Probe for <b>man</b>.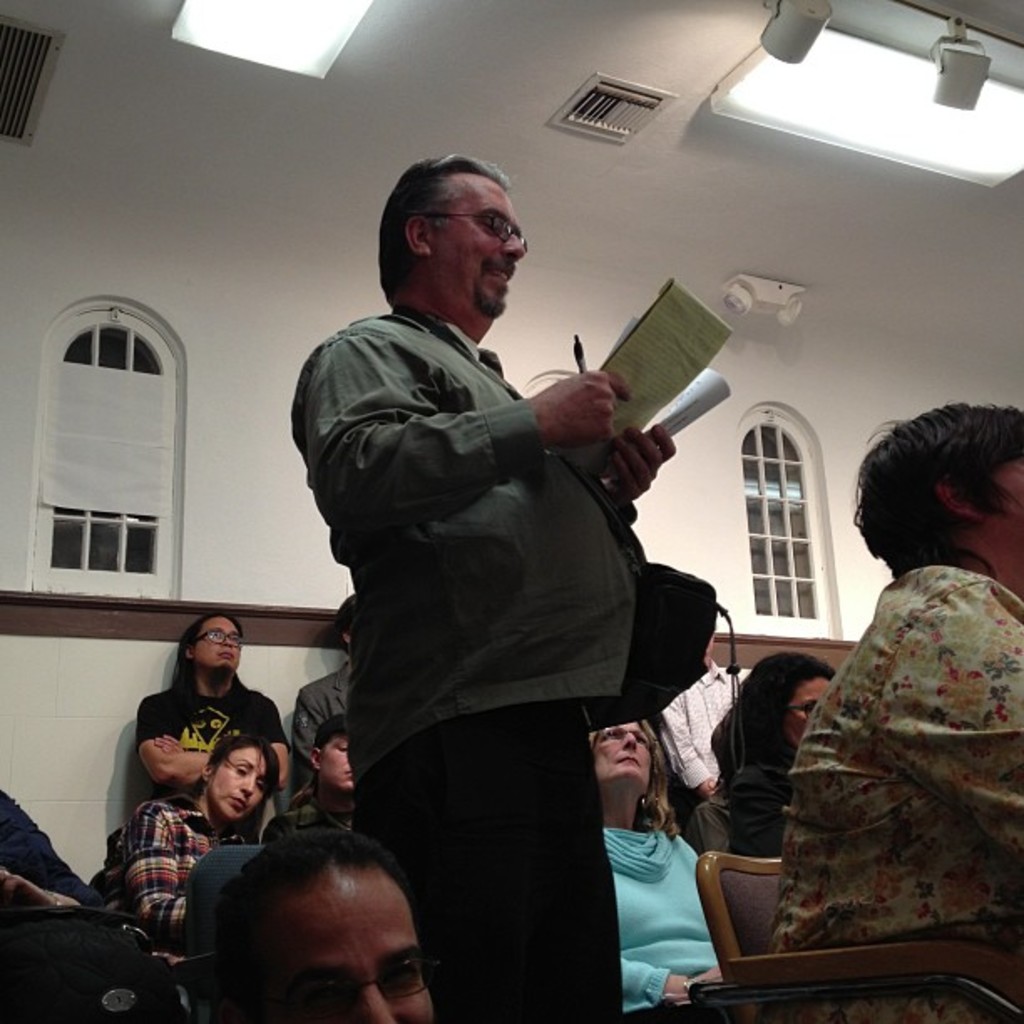
Probe result: <bbox>658, 626, 756, 853</bbox>.
